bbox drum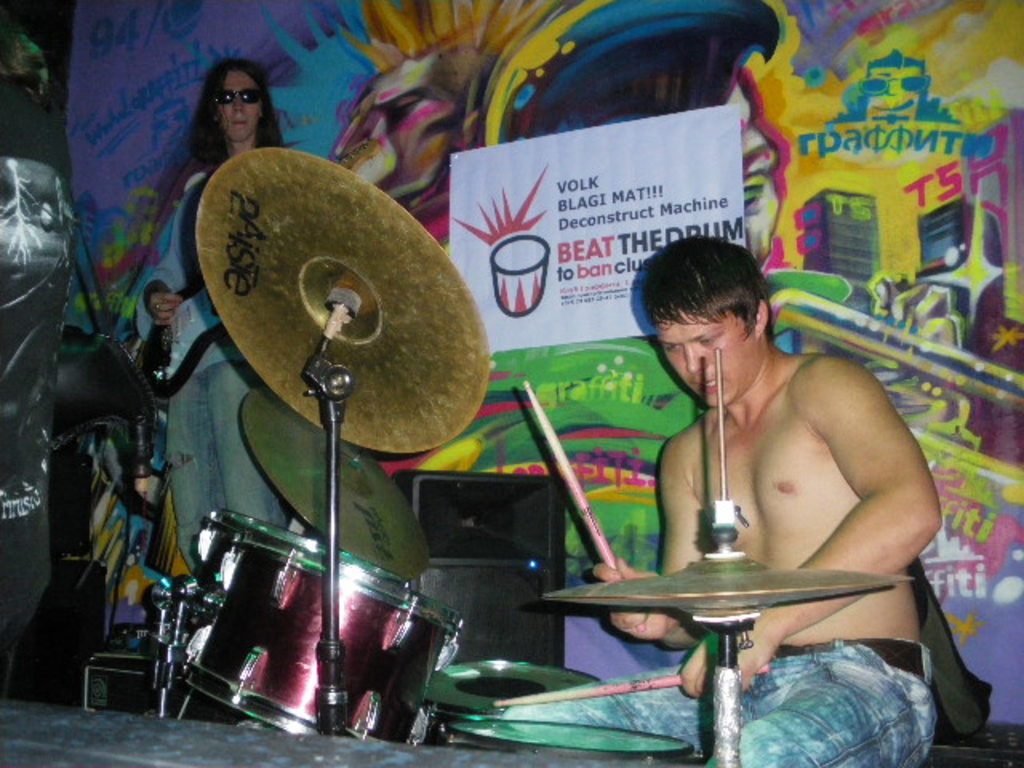
{"x1": 110, "y1": 138, "x2": 518, "y2": 579}
